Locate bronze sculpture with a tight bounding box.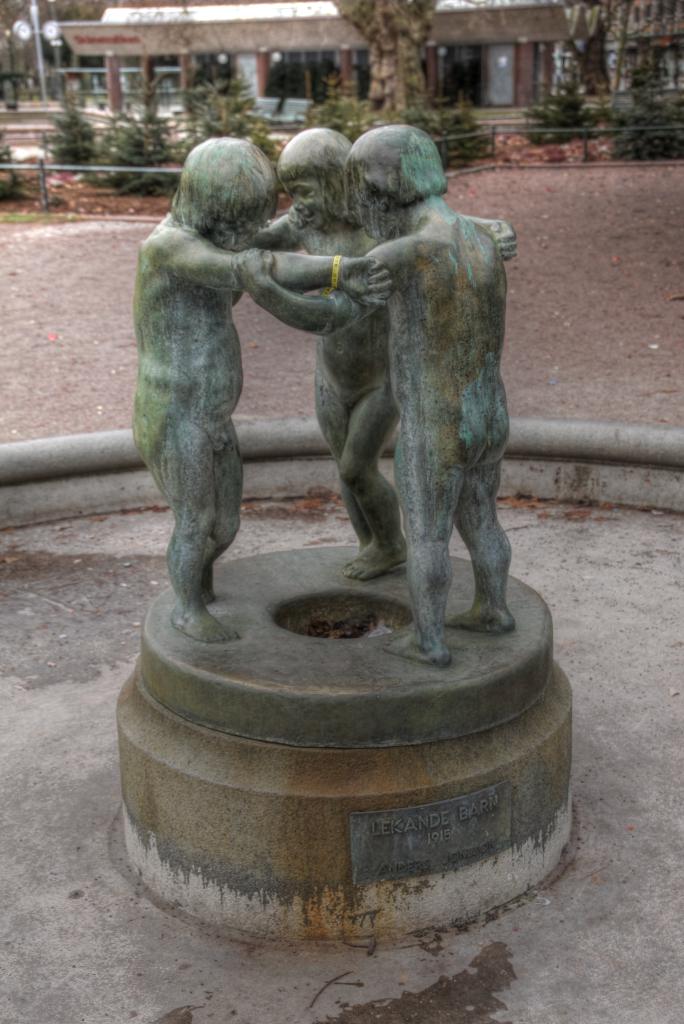
region(134, 105, 529, 676).
